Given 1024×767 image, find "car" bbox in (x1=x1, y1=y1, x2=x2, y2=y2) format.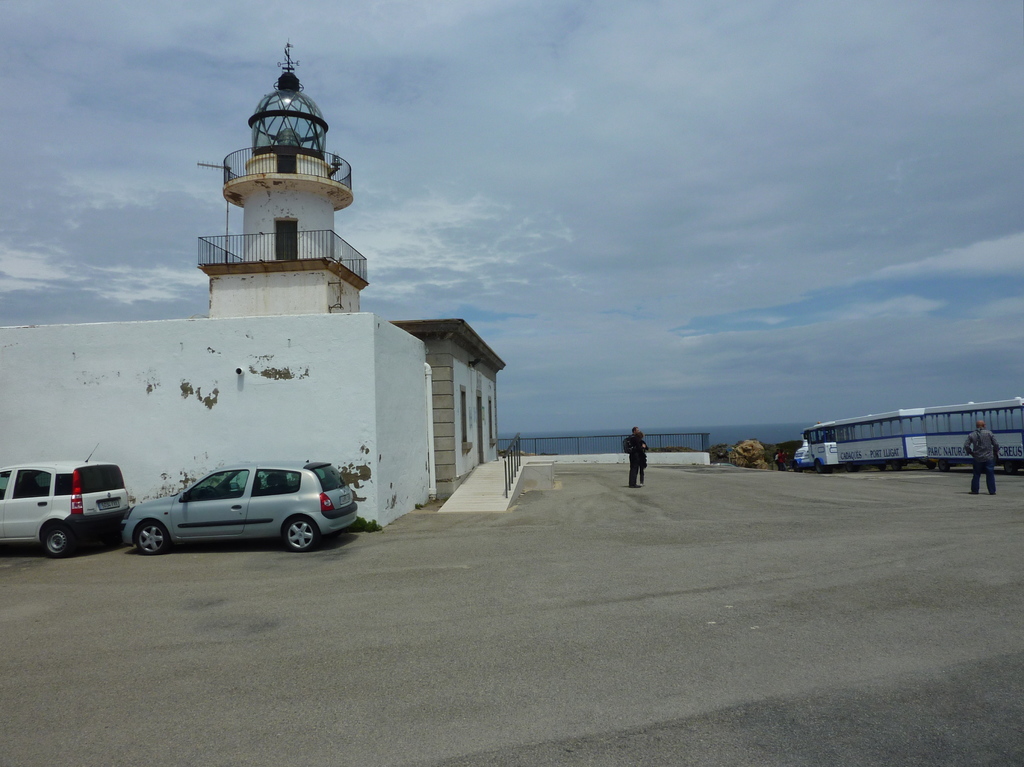
(x1=127, y1=458, x2=359, y2=557).
